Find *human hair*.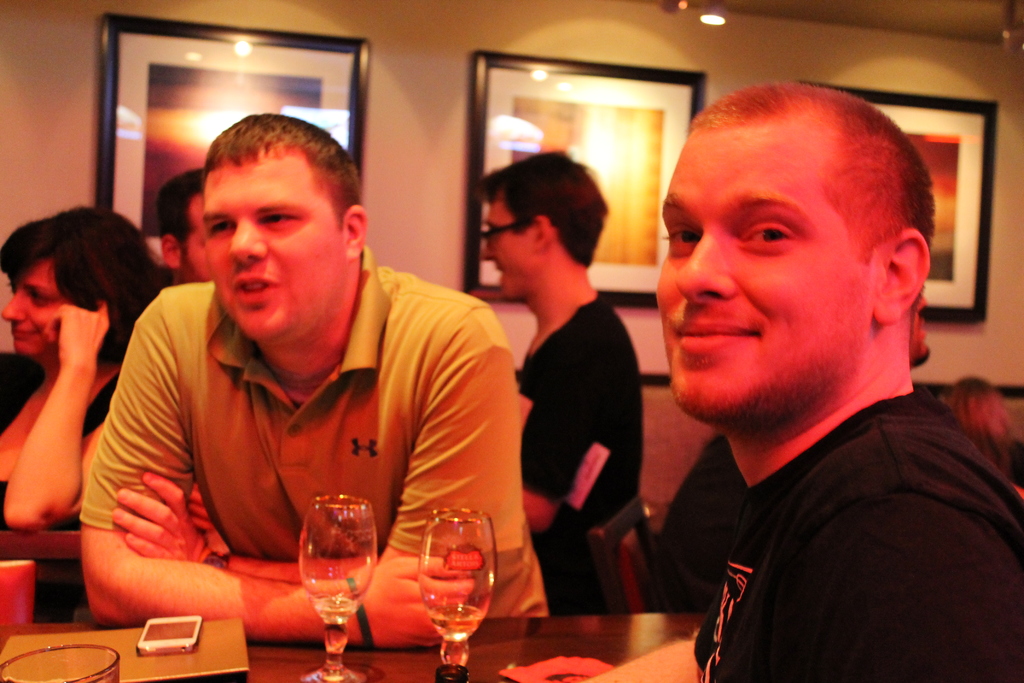
left=467, top=144, right=610, bottom=273.
